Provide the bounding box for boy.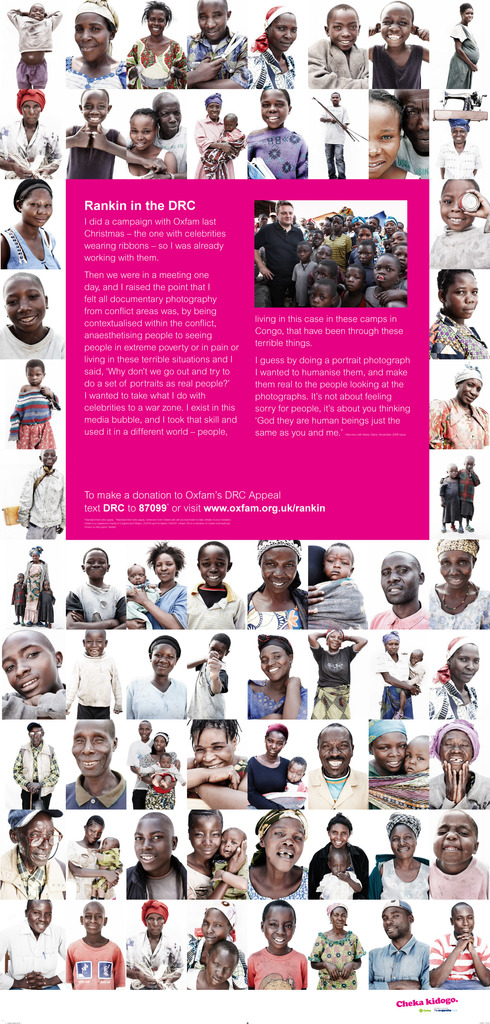
[60,630,129,721].
